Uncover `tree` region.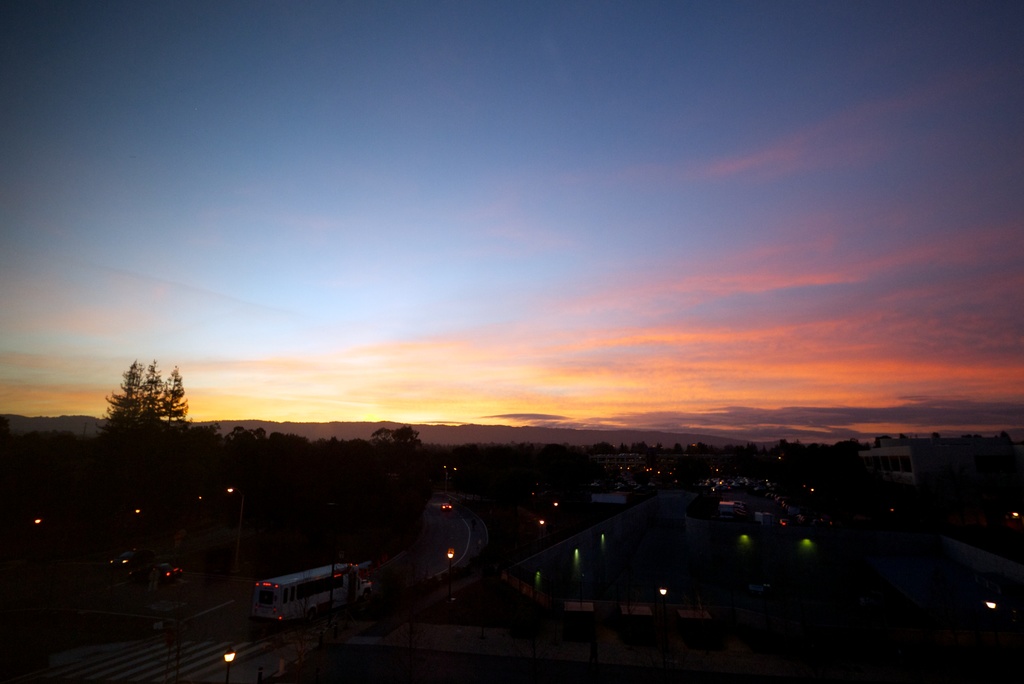
Uncovered: bbox(369, 425, 397, 446).
